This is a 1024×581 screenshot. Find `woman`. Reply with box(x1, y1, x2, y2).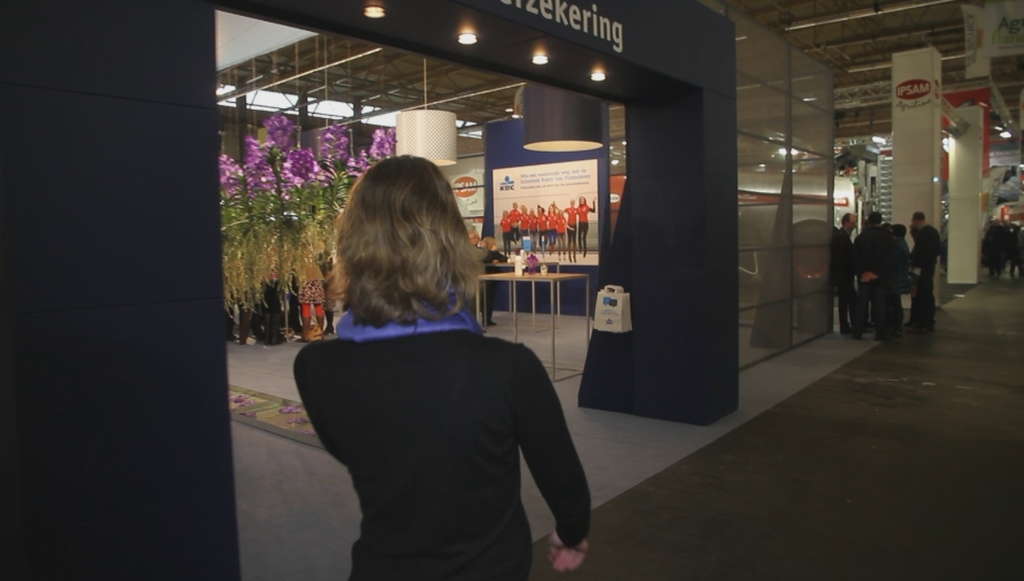
box(295, 261, 320, 343).
